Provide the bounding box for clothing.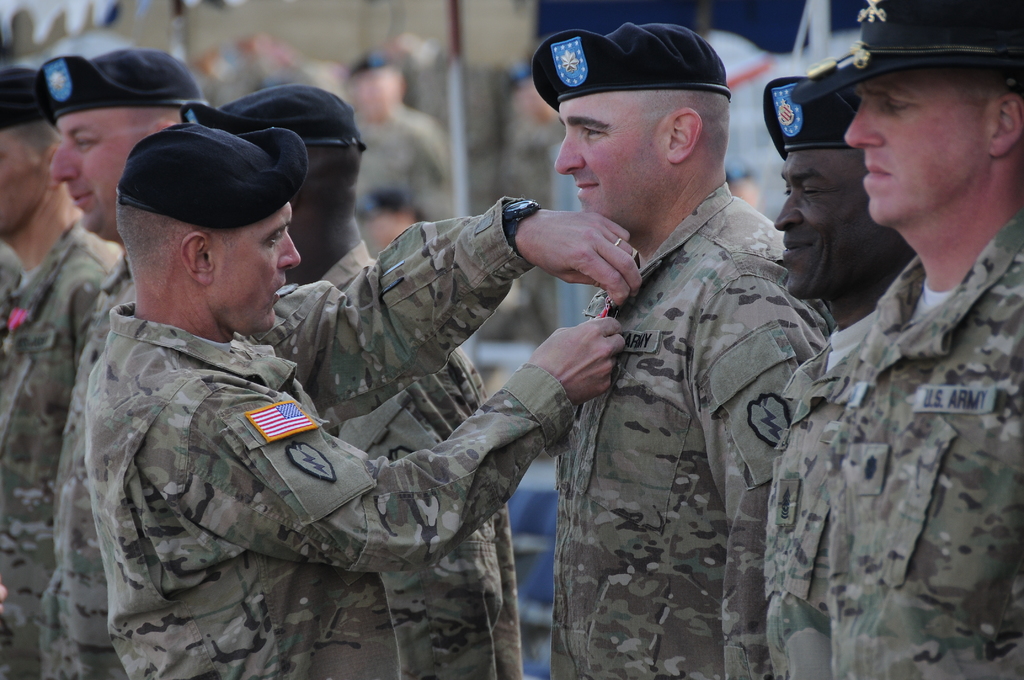
bbox(763, 40, 877, 148).
